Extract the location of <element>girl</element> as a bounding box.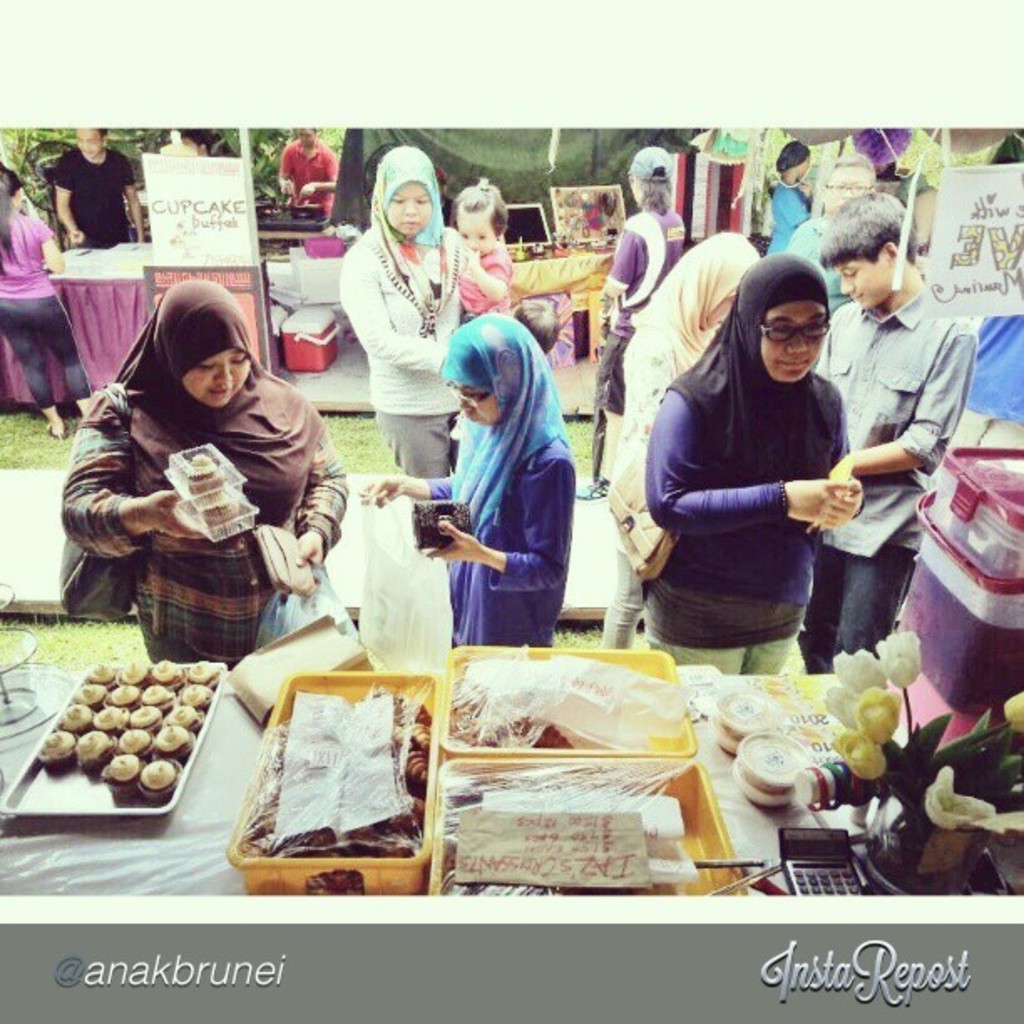
[574, 144, 686, 484].
